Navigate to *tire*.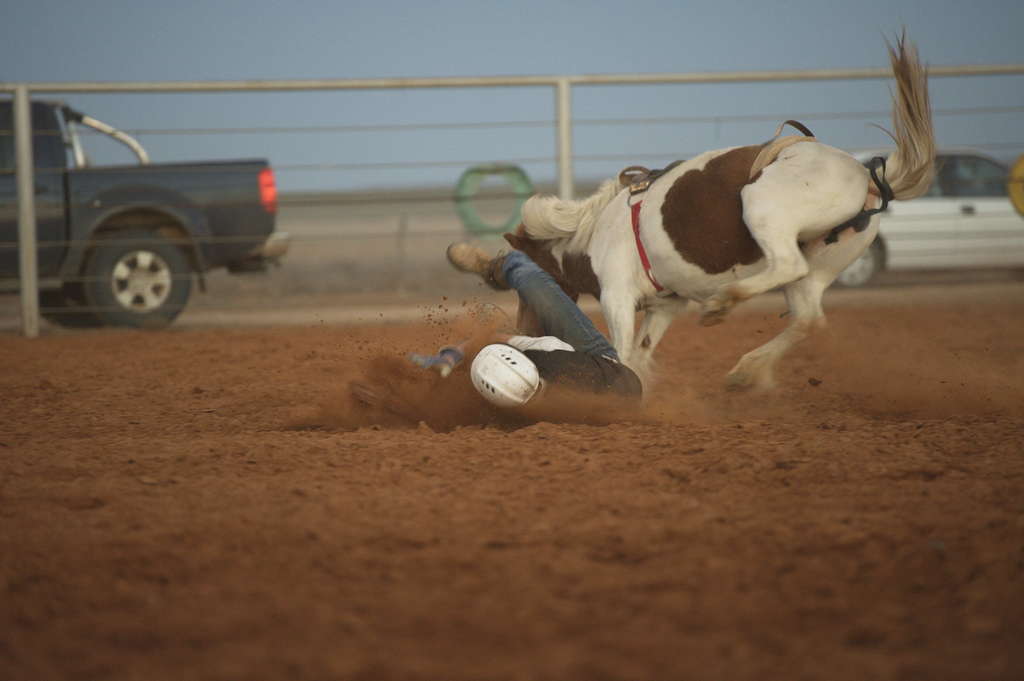
Navigation target: crop(831, 238, 890, 288).
